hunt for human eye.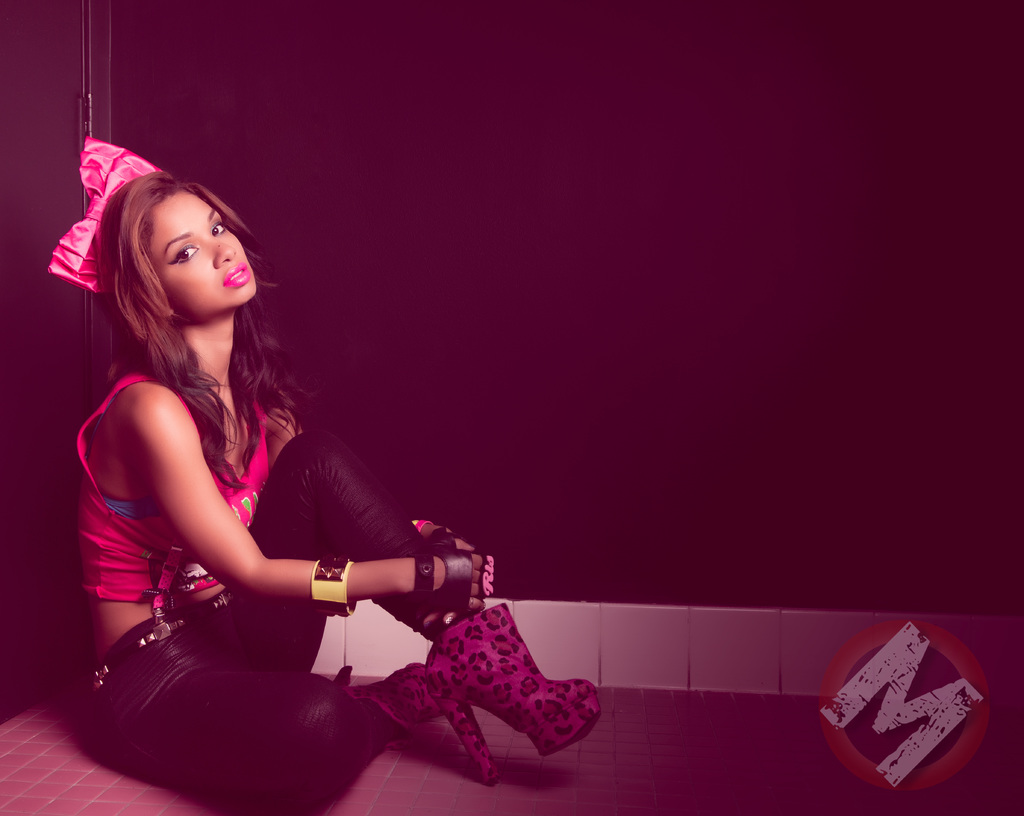
Hunted down at rect(211, 222, 228, 237).
